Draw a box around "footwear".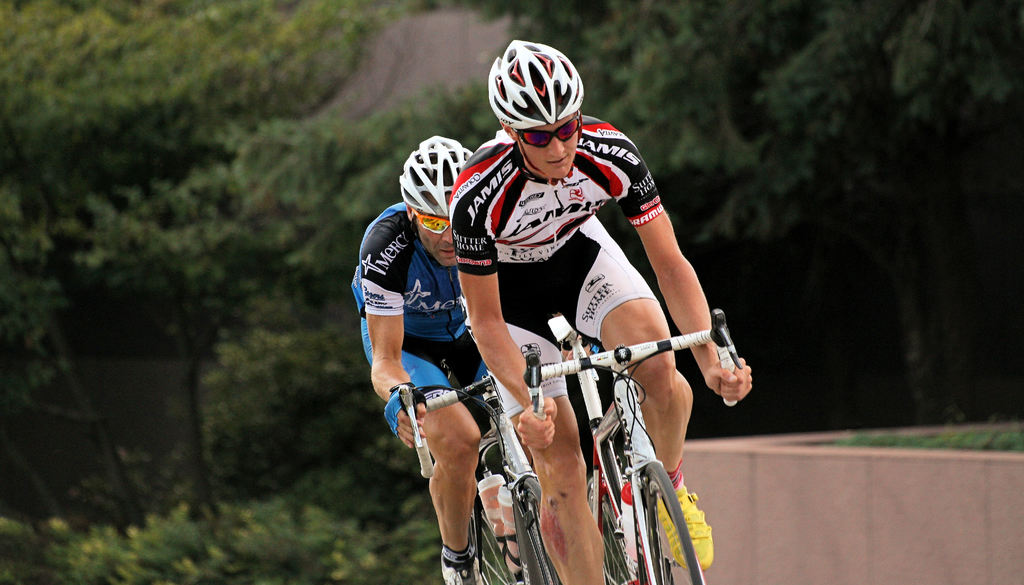
[left=493, top=535, right=520, bottom=579].
